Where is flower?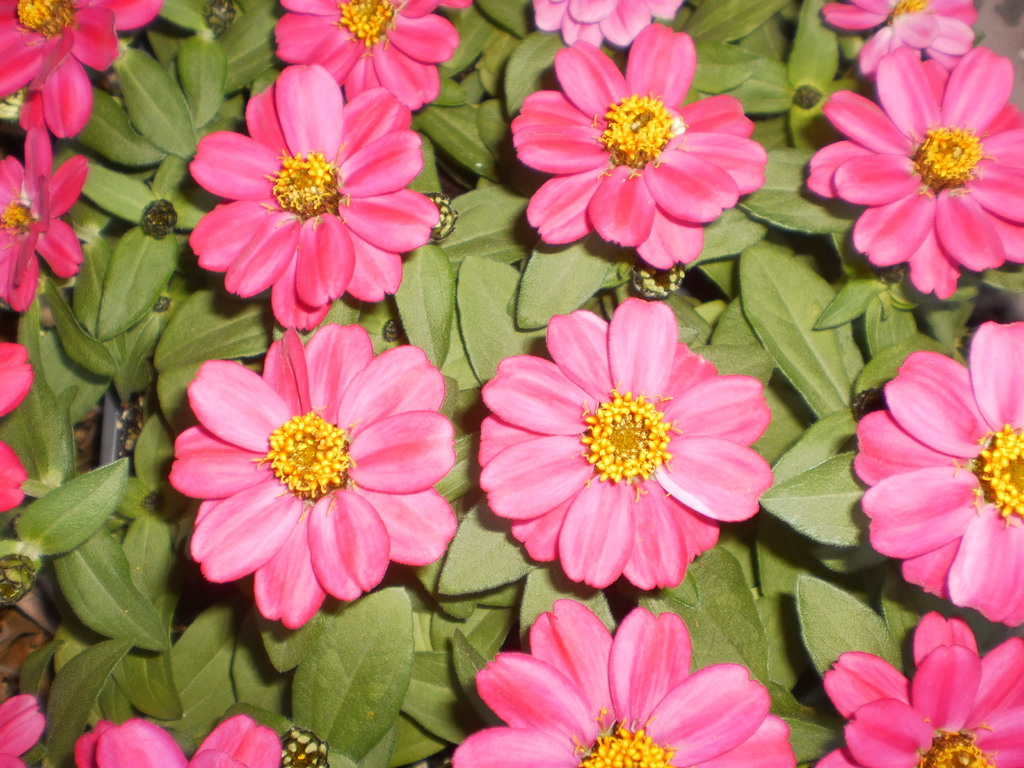
Rect(0, 696, 47, 767).
